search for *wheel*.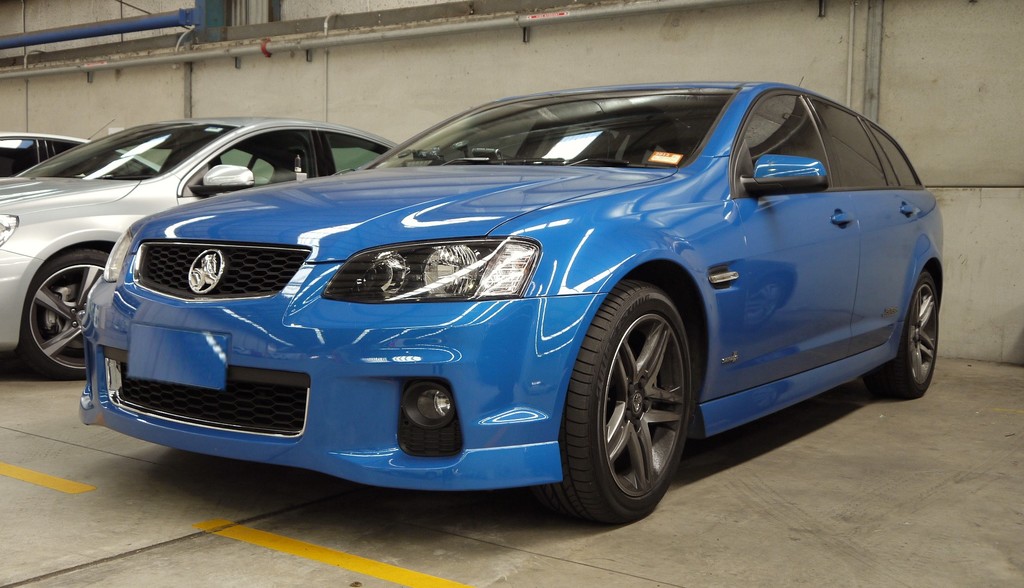
Found at l=22, t=252, r=108, b=380.
